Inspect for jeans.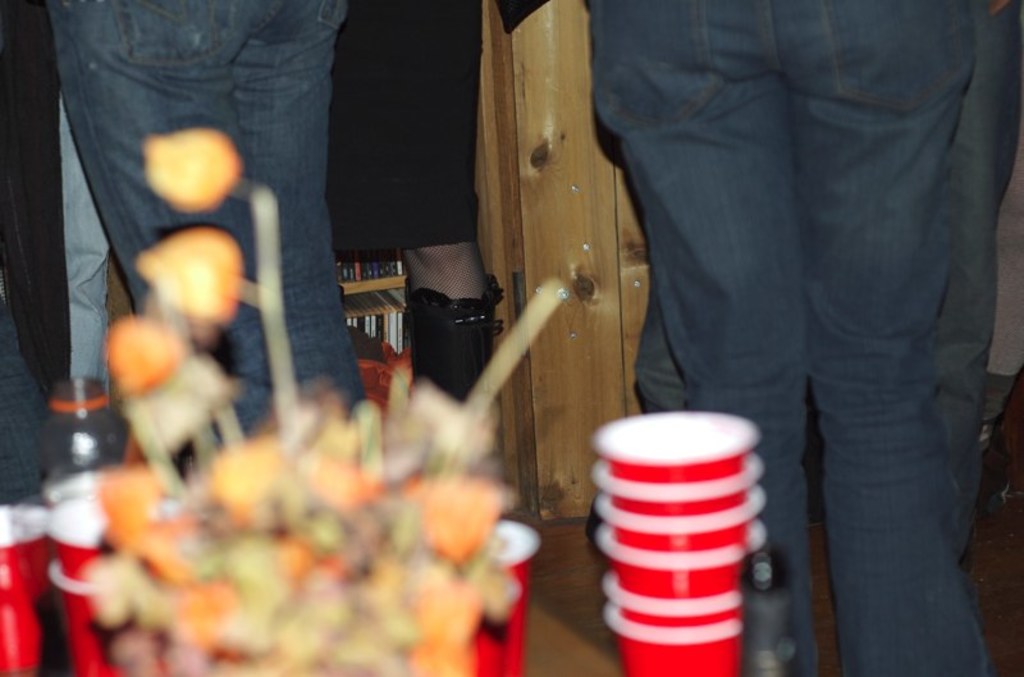
Inspection: (left=0, top=234, right=41, bottom=499).
